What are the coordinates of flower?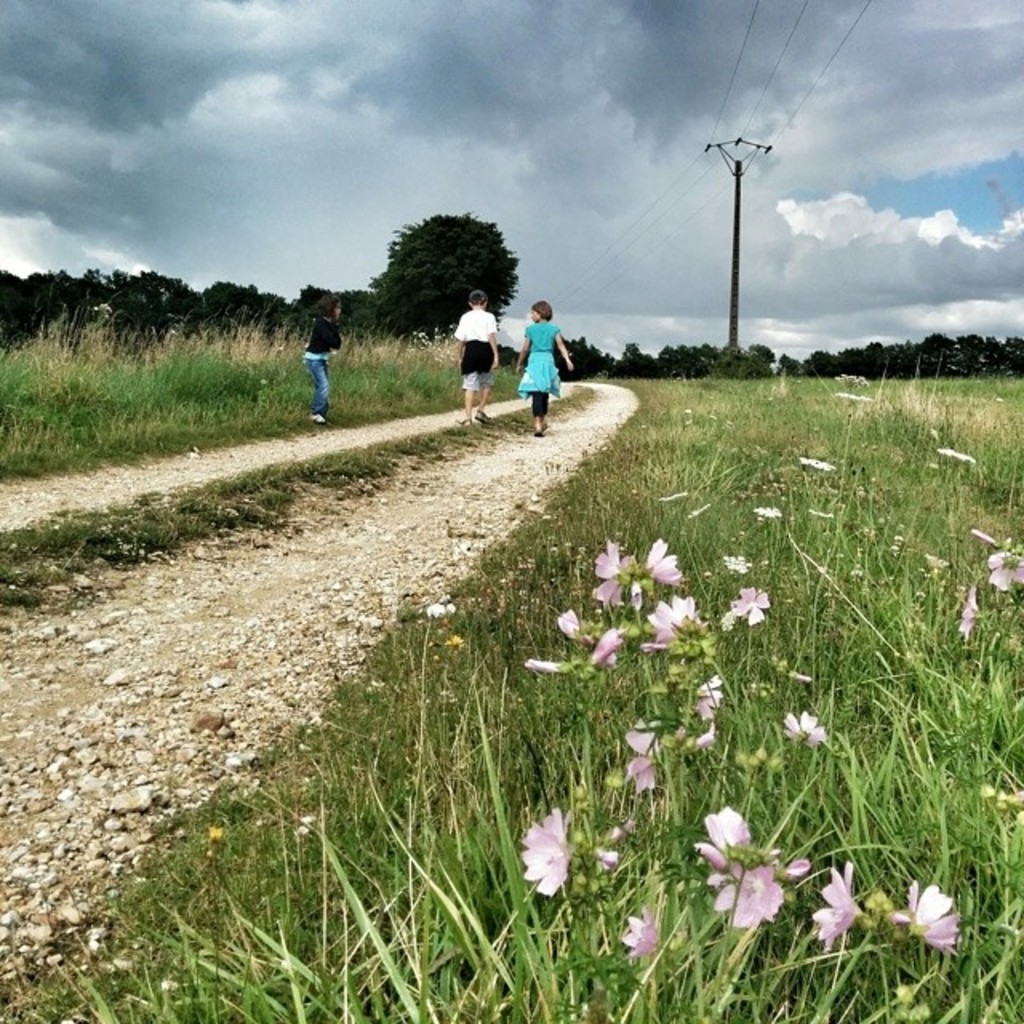
left=429, top=594, right=453, bottom=621.
